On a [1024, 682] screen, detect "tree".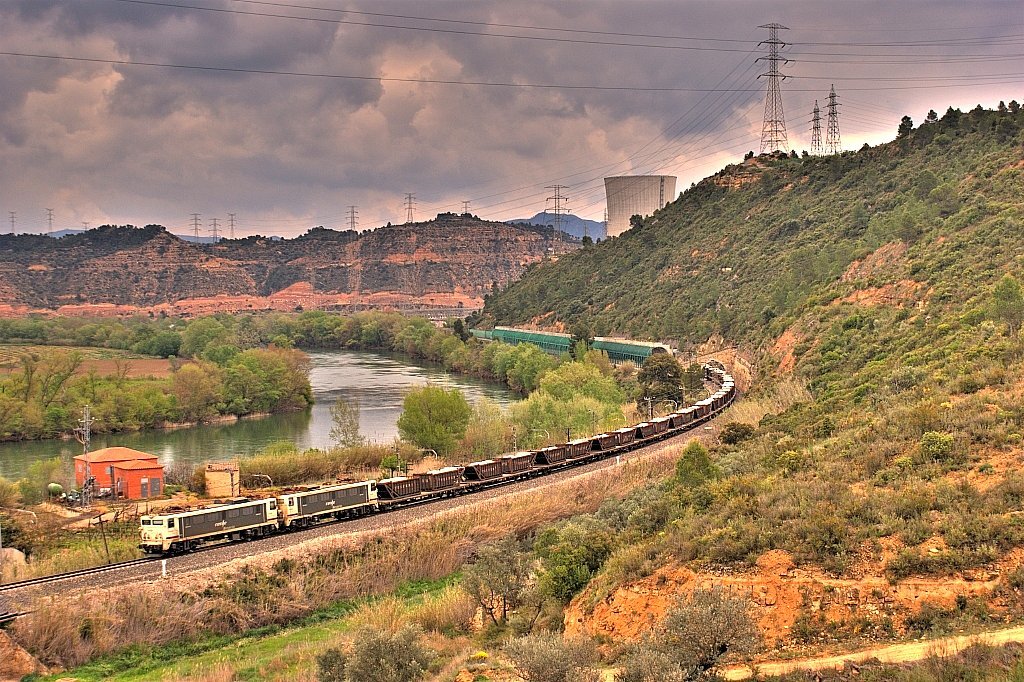
{"left": 892, "top": 112, "right": 913, "bottom": 137}.
